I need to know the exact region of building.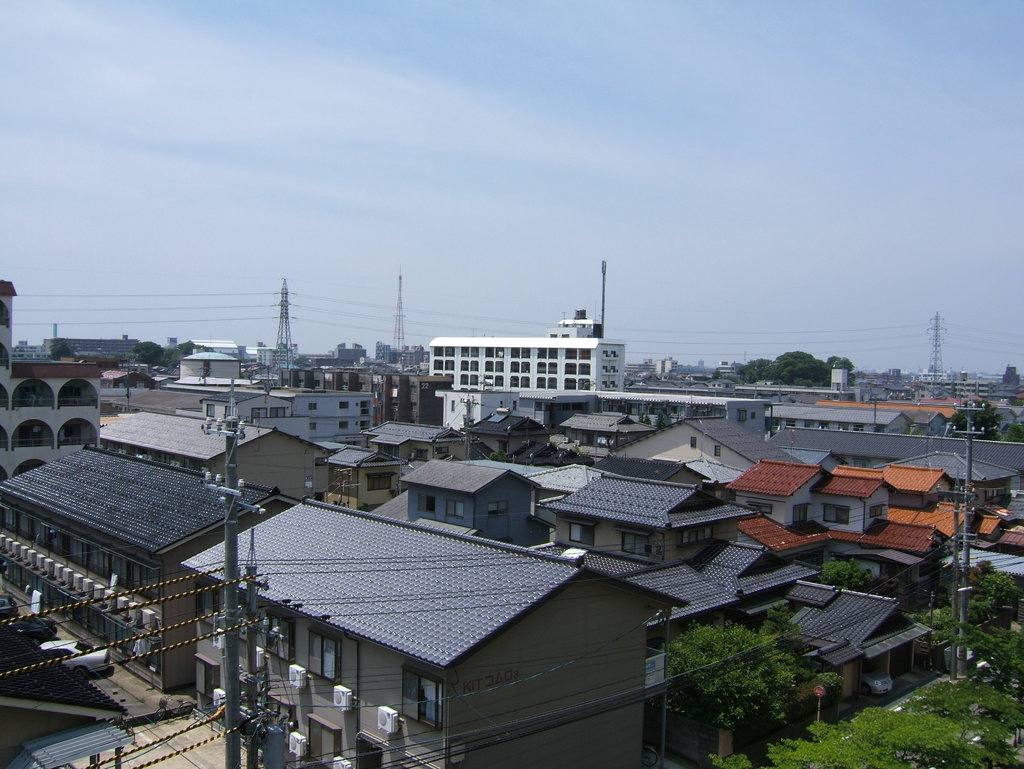
Region: l=427, t=307, r=627, b=394.
